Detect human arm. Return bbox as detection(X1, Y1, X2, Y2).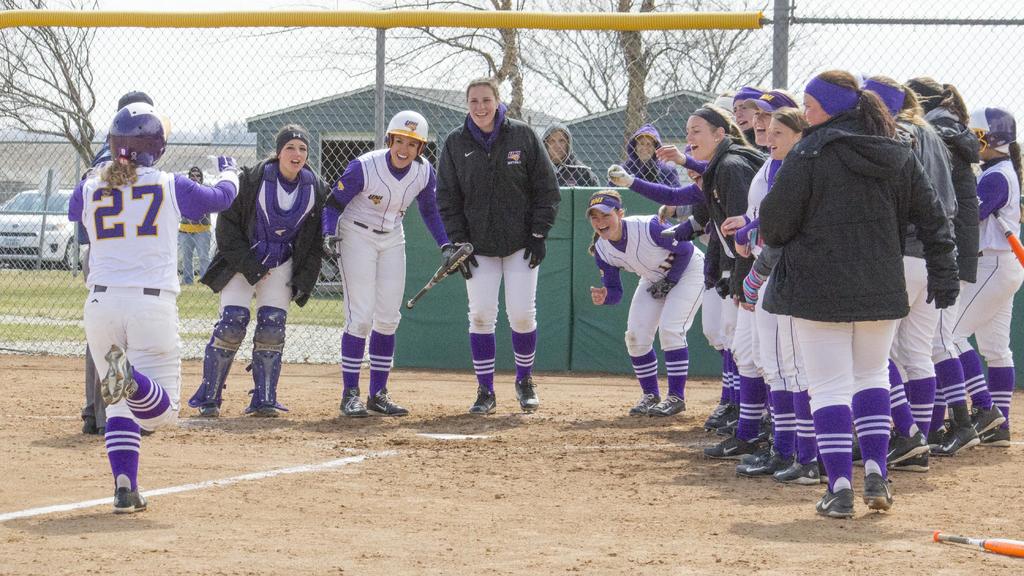
detection(719, 214, 749, 235).
